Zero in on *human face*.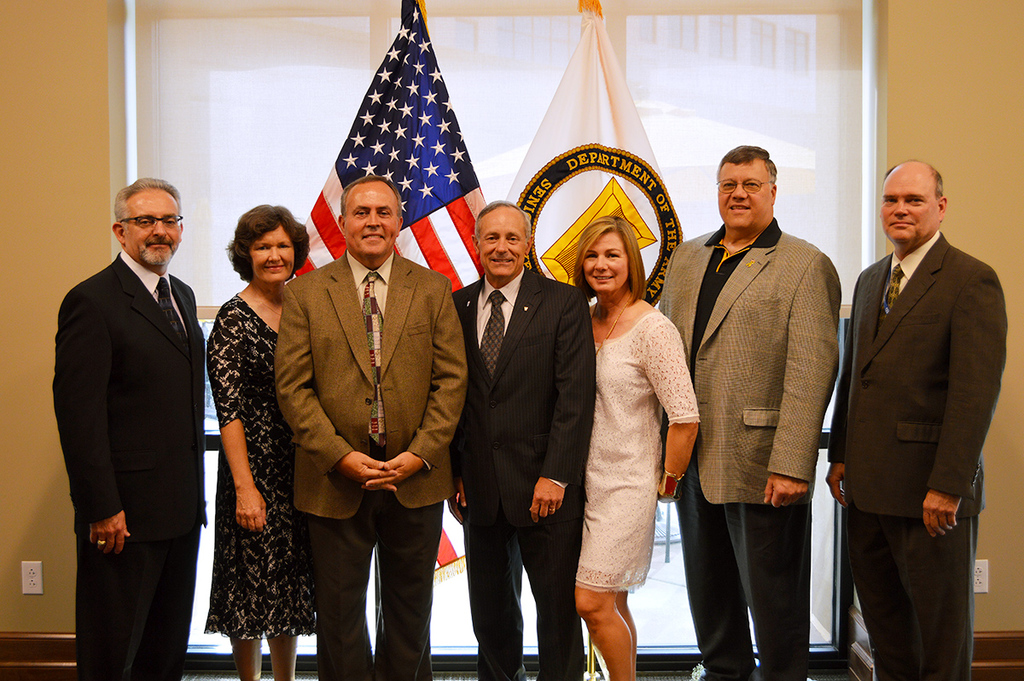
Zeroed in: region(881, 171, 937, 242).
